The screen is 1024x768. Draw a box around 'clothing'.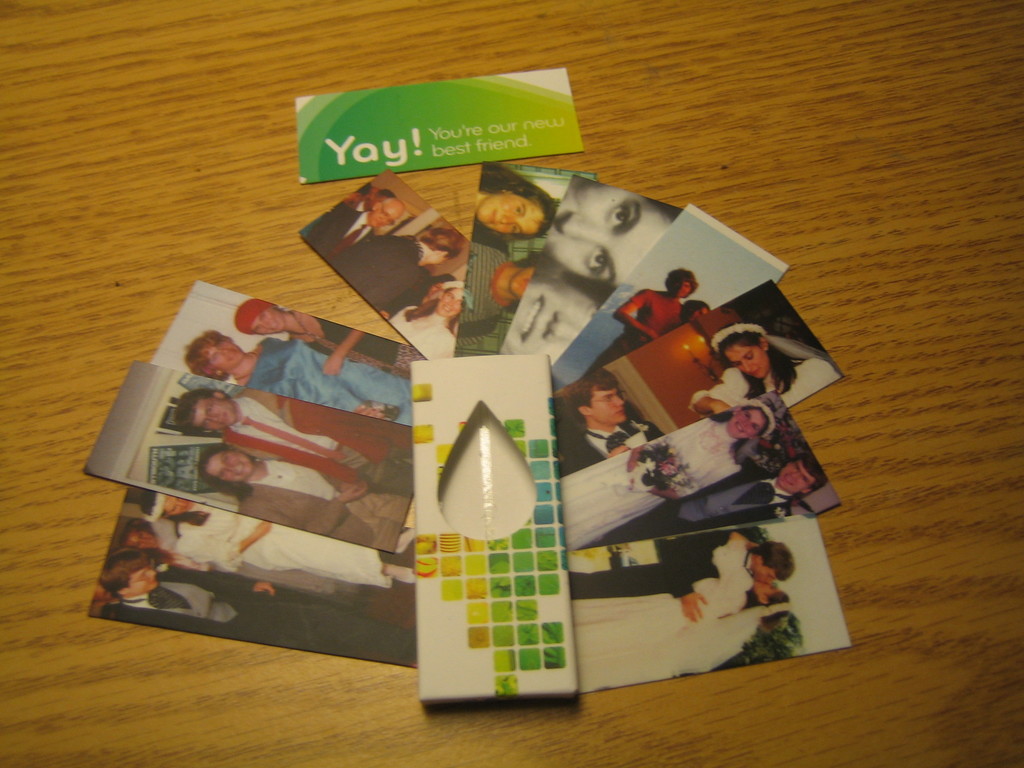
<region>209, 389, 412, 486</region>.
